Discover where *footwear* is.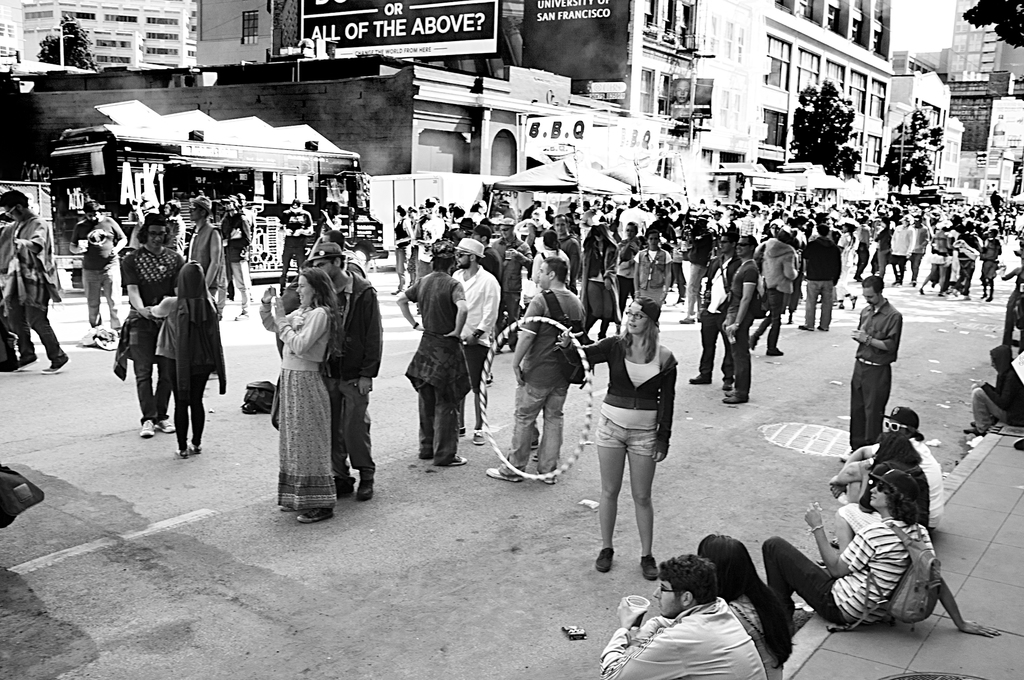
Discovered at {"left": 484, "top": 464, "right": 525, "bottom": 482}.
